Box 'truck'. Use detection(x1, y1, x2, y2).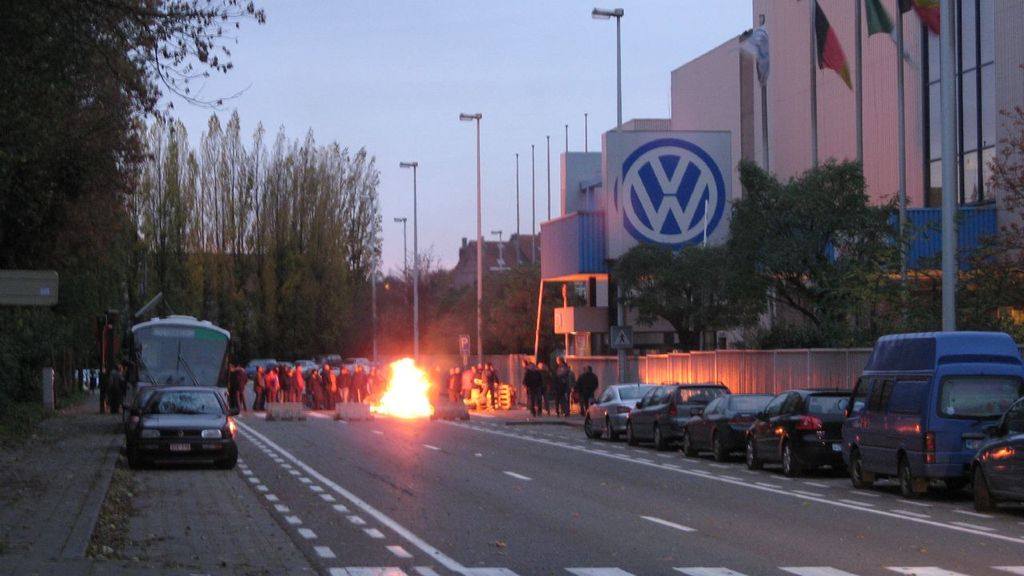
detection(868, 326, 1018, 503).
